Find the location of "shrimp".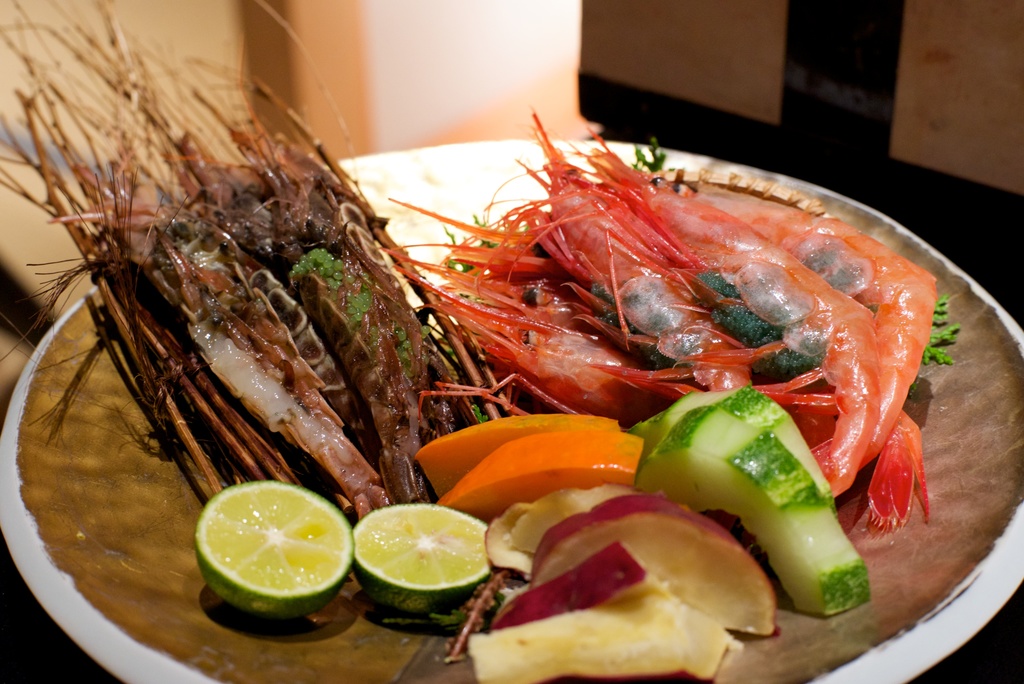
Location: box=[392, 104, 942, 537].
